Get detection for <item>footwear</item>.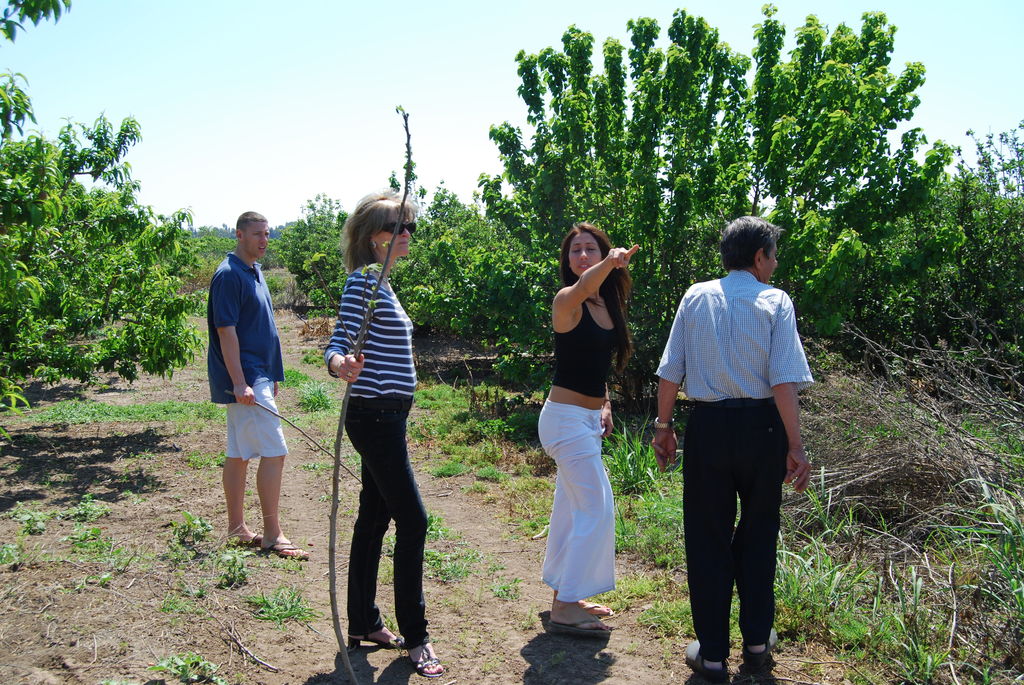
Detection: (left=744, top=623, right=783, bottom=665).
